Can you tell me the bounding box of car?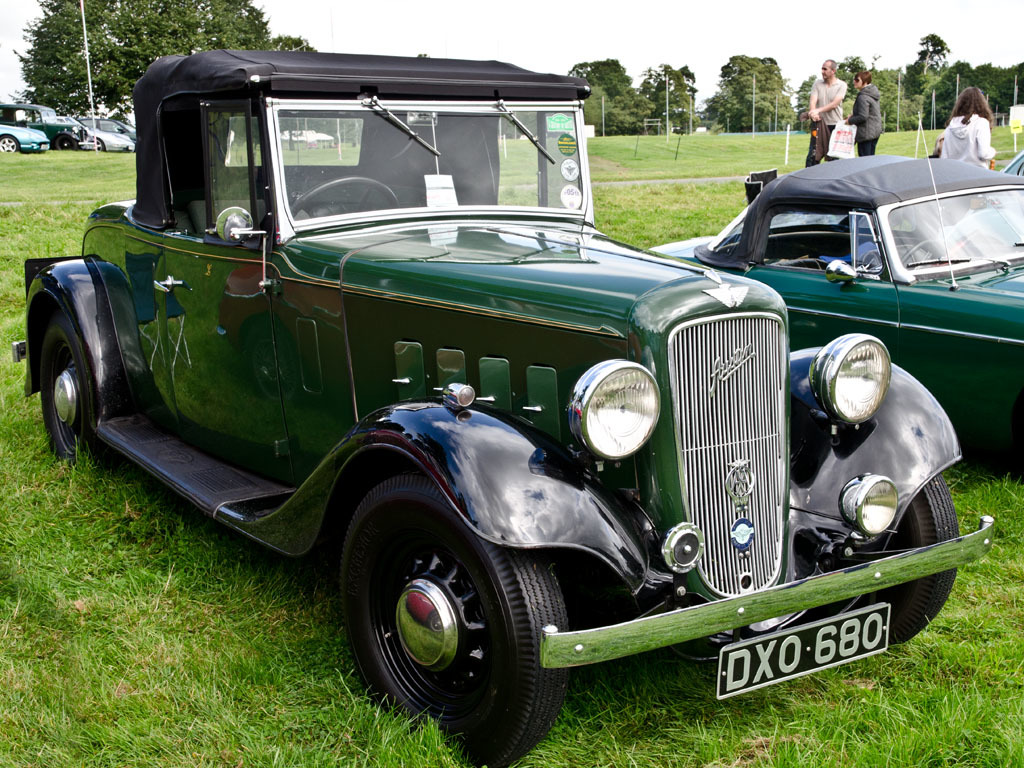
(left=87, top=130, right=130, bottom=151).
